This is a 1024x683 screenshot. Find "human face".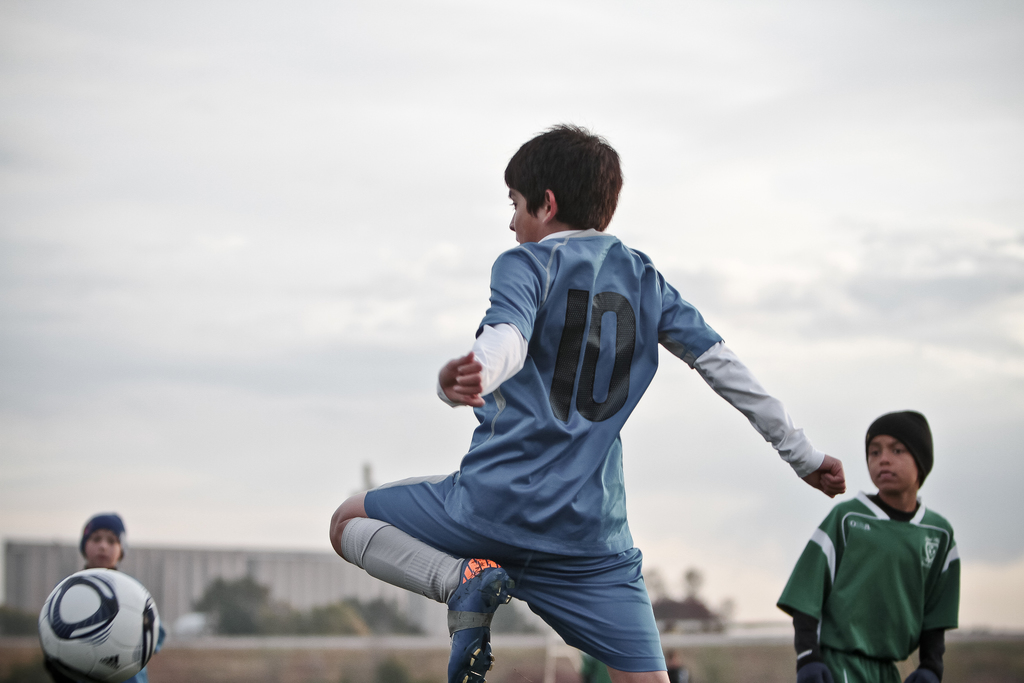
Bounding box: <region>507, 194, 542, 248</region>.
